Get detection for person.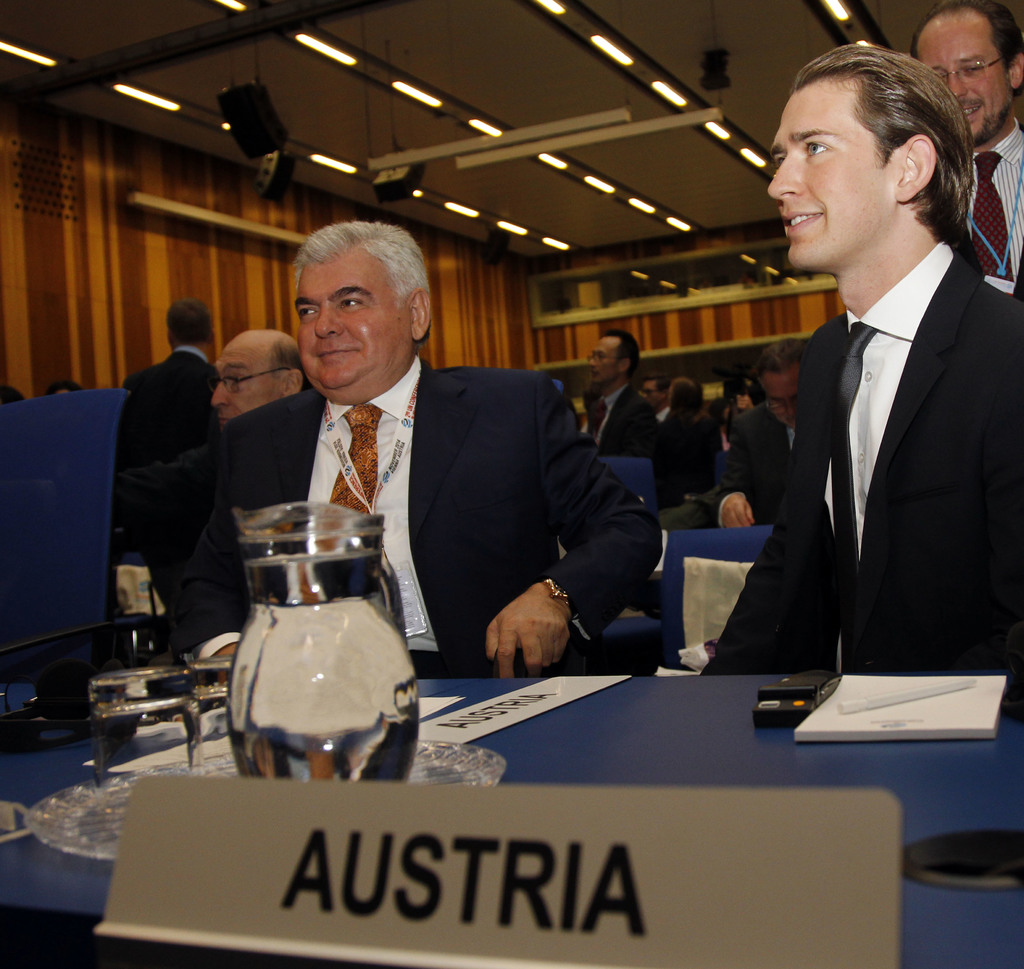
Detection: [117, 322, 298, 528].
